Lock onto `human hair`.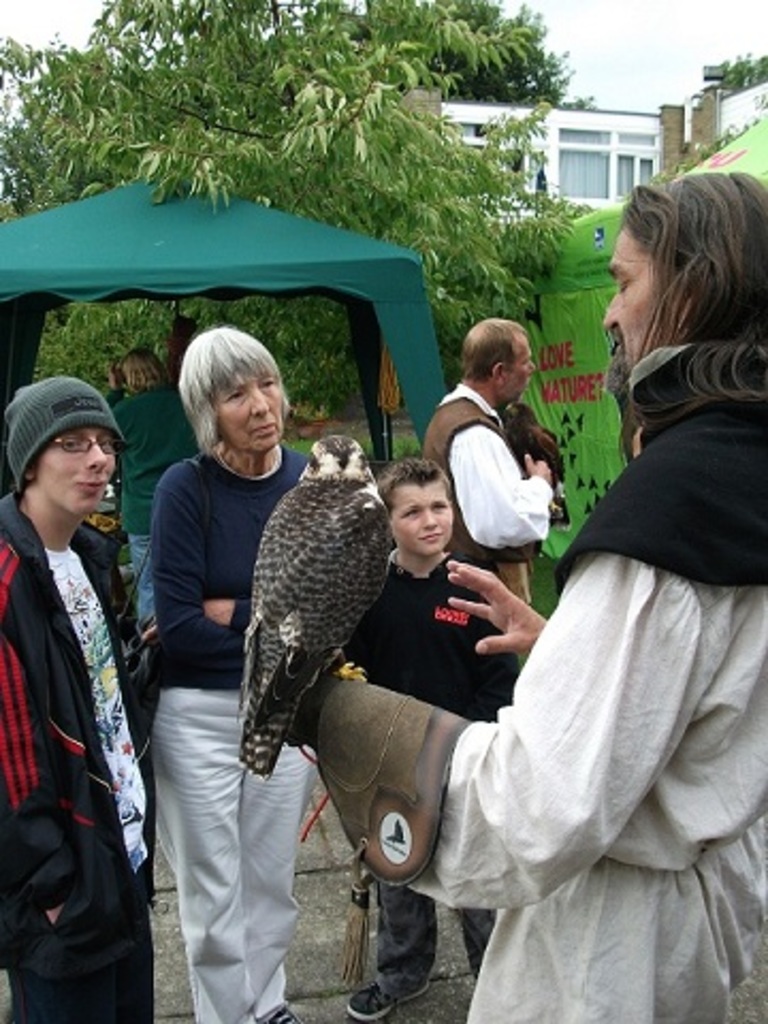
Locked: (459, 314, 529, 390).
